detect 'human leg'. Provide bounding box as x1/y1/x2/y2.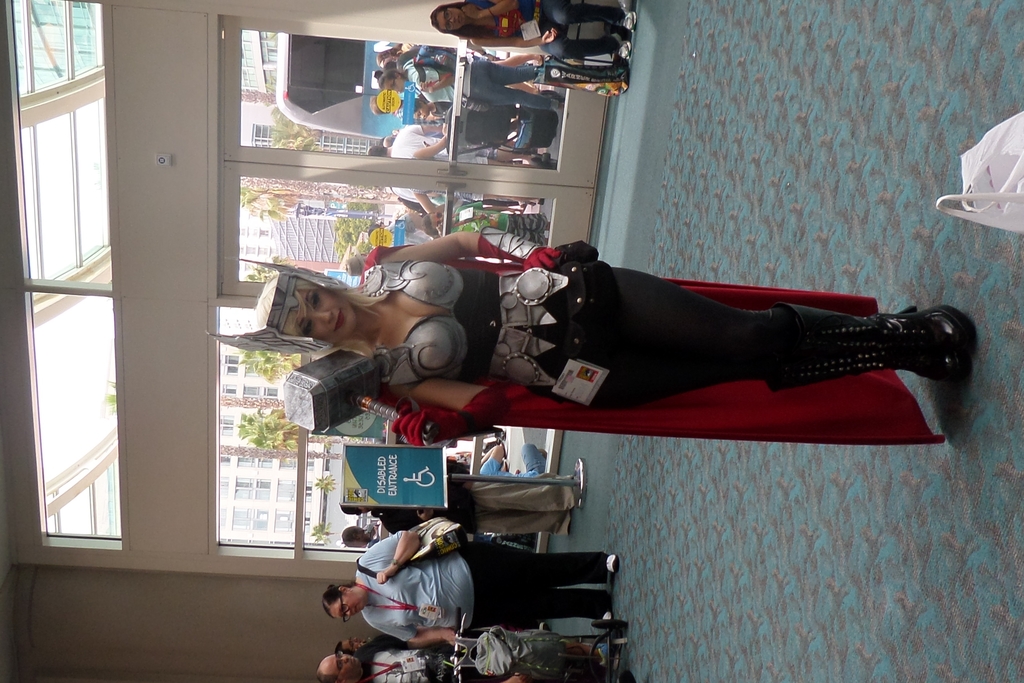
463/592/611/623.
